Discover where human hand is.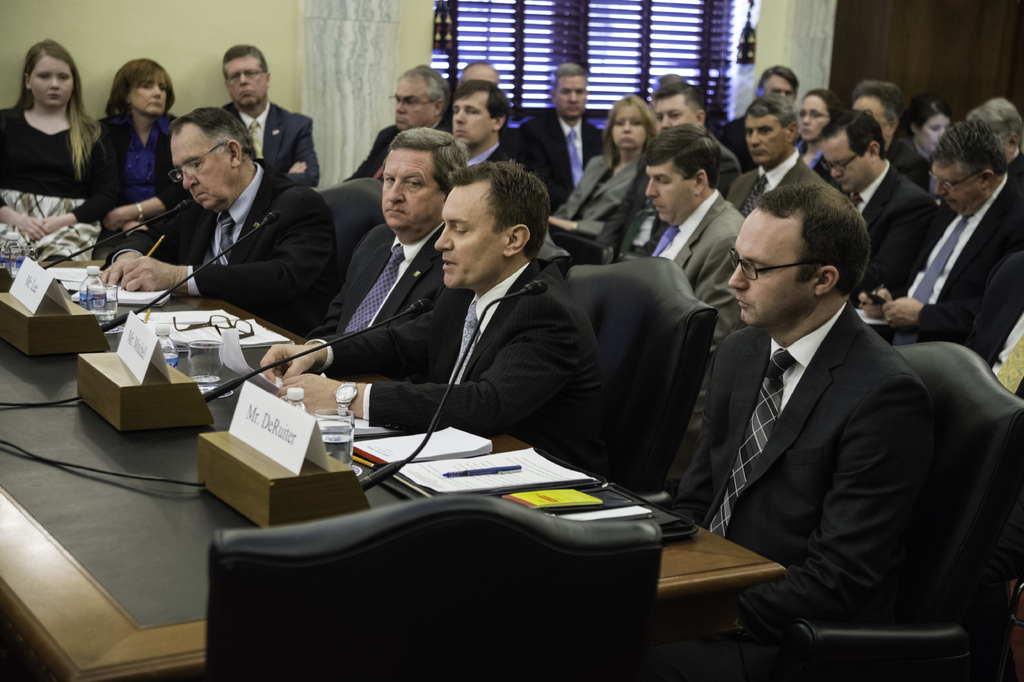
Discovered at 102,208,125,233.
